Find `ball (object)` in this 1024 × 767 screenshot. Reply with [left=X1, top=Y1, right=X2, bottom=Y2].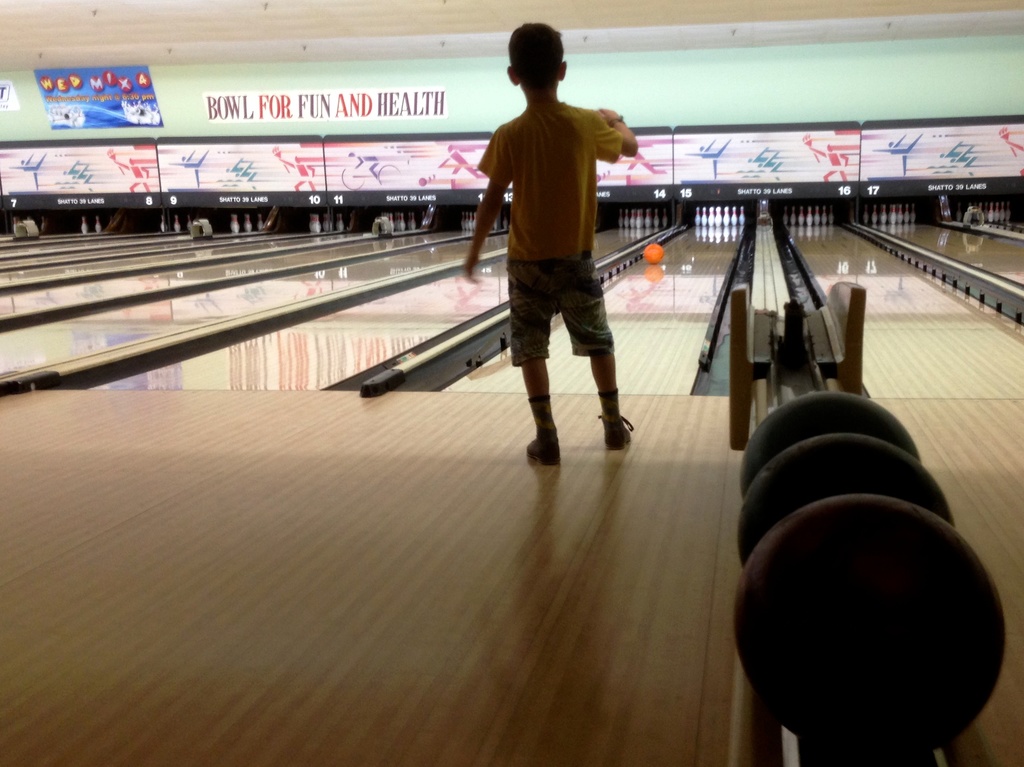
[left=734, top=432, right=952, bottom=563].
